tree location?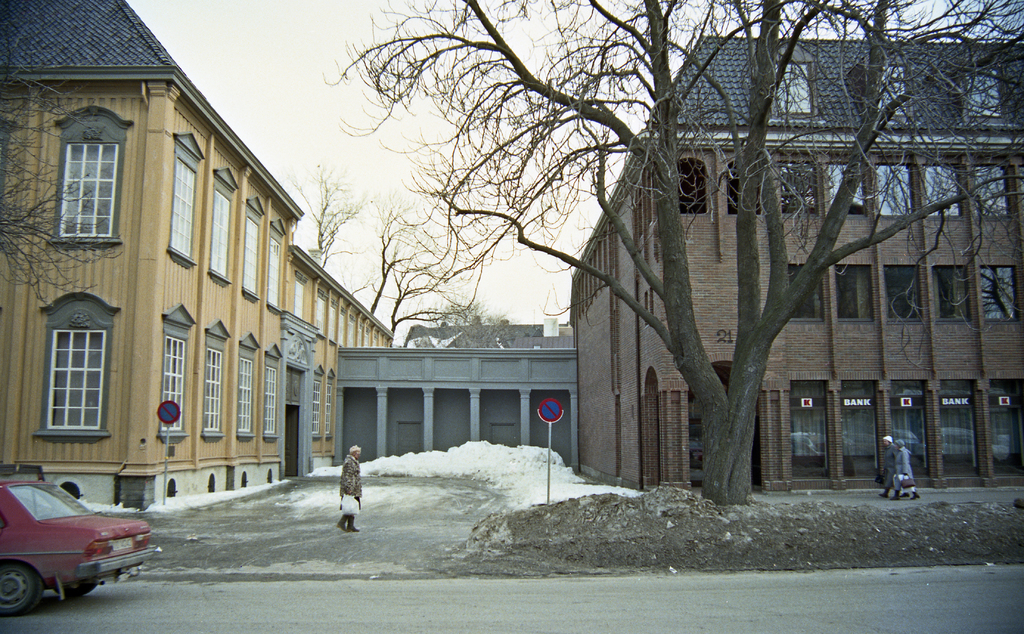
box=[364, 195, 422, 306]
